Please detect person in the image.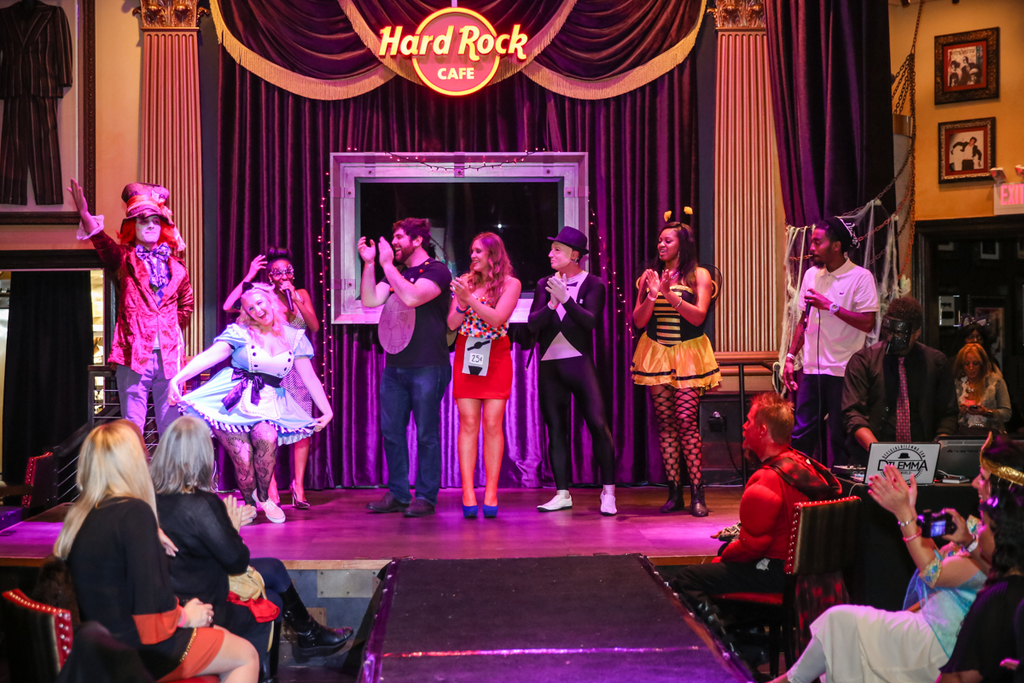
{"x1": 64, "y1": 178, "x2": 196, "y2": 437}.
